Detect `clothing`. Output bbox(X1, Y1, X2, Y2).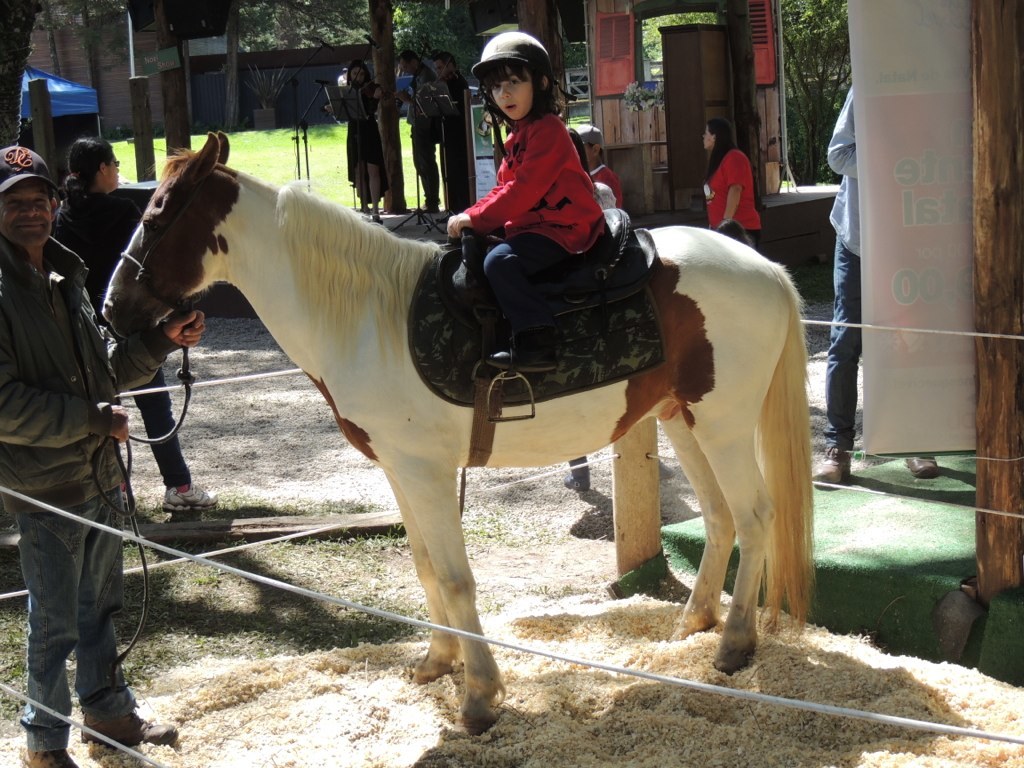
bbox(407, 61, 444, 209).
